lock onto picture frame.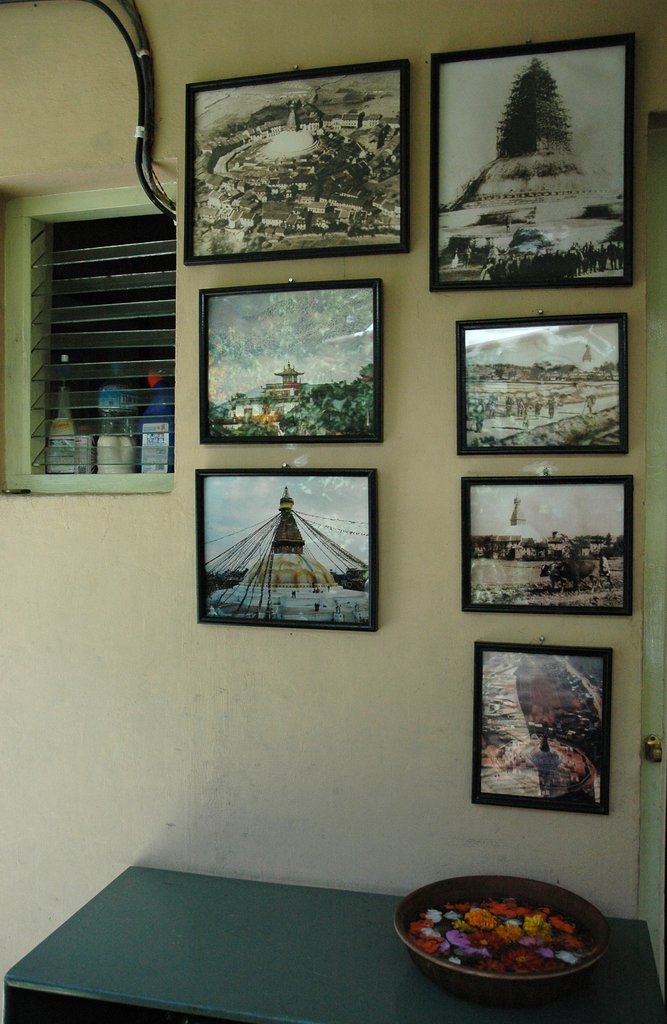
Locked: 195:468:379:629.
